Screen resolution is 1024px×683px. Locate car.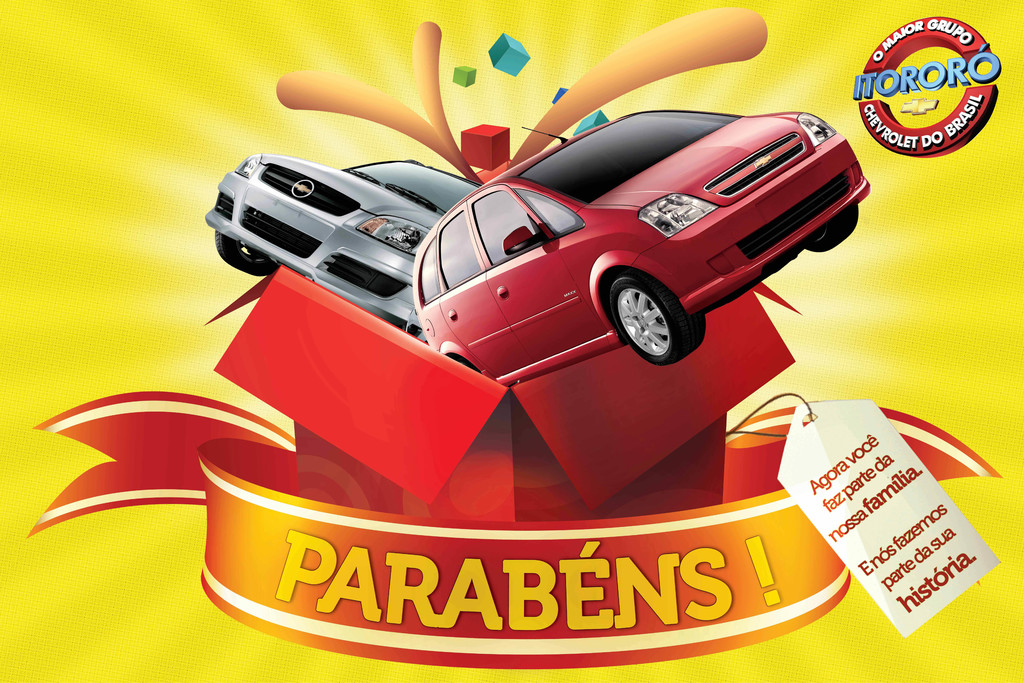
413, 109, 872, 389.
